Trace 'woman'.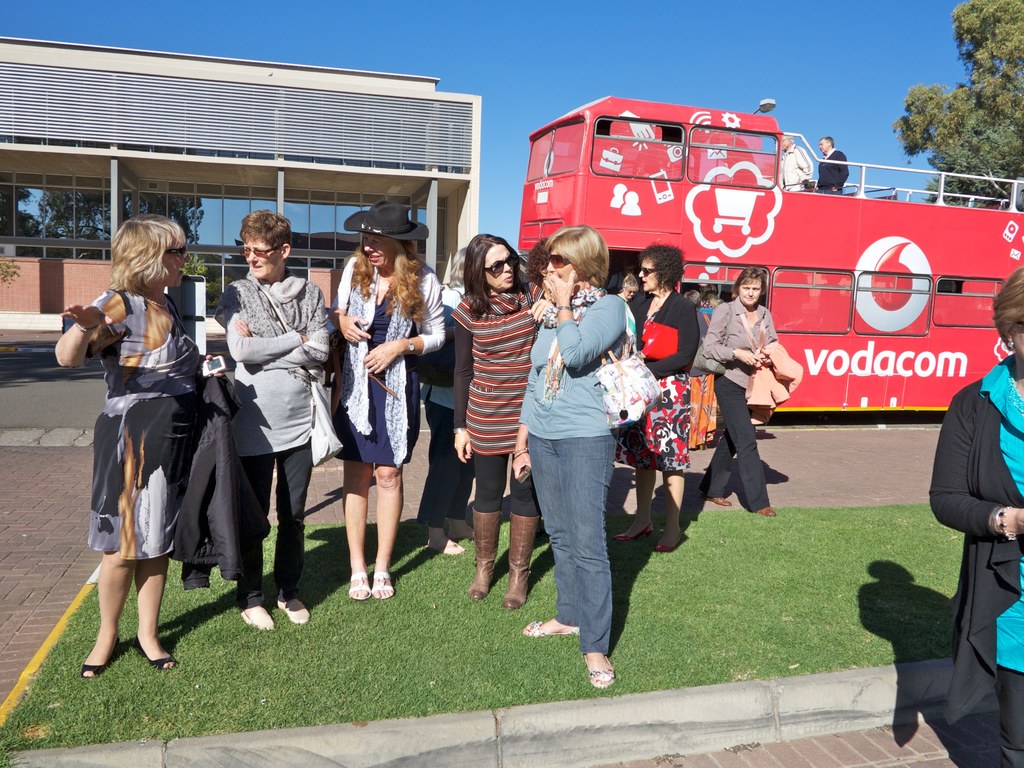
Traced to select_region(613, 241, 700, 553).
